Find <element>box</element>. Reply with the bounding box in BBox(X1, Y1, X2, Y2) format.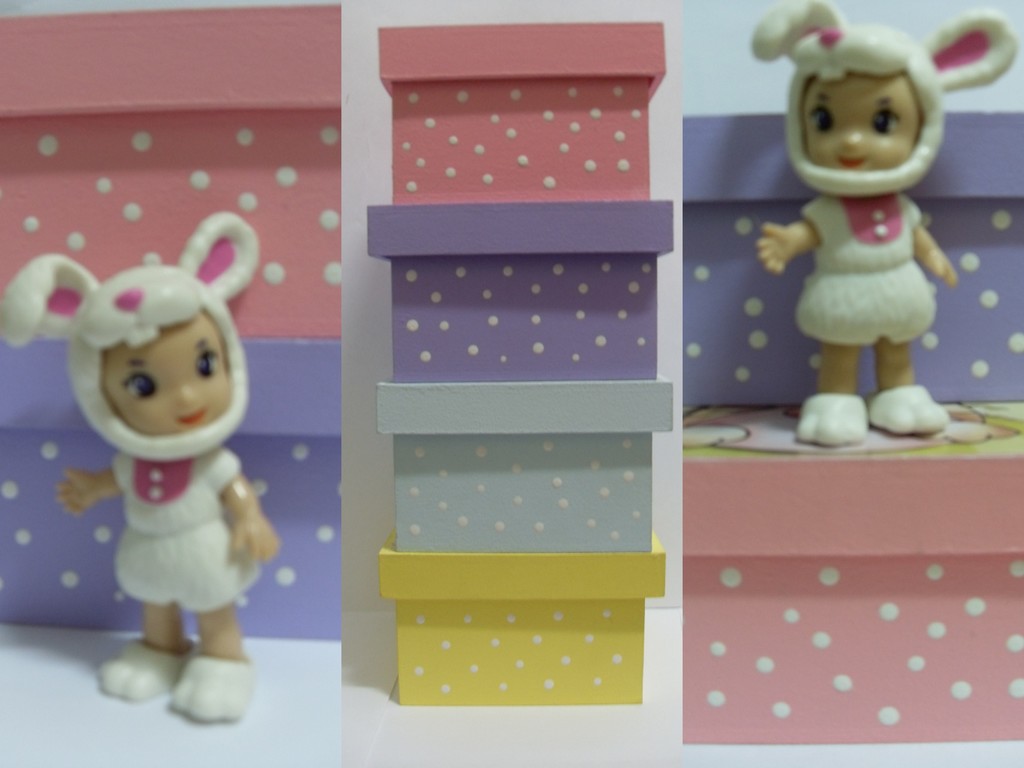
BBox(0, 6, 343, 339).
